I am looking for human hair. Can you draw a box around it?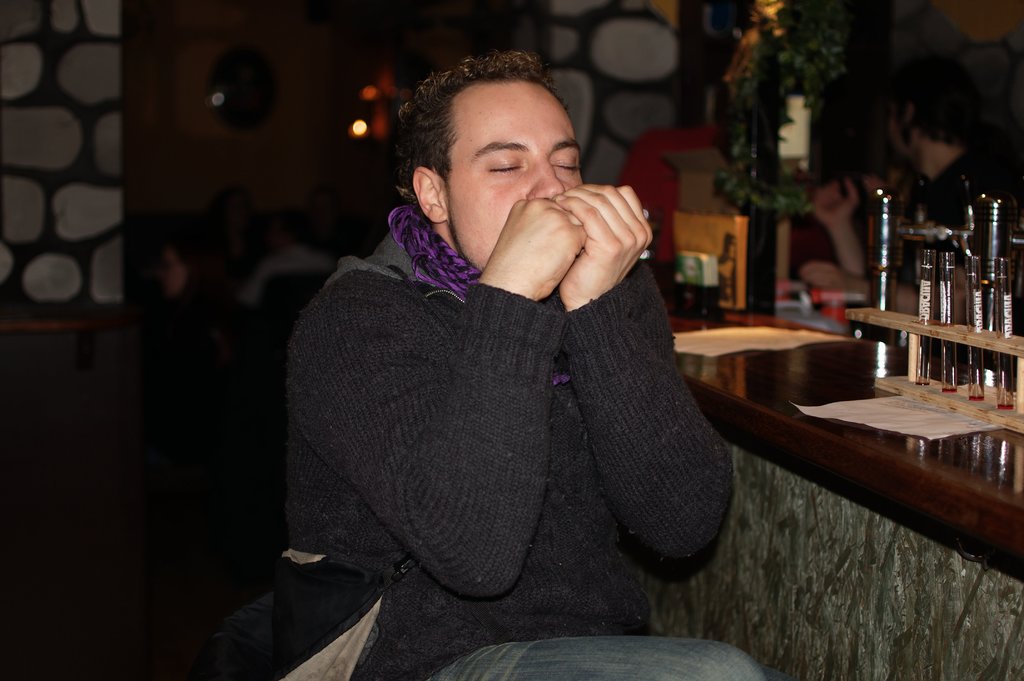
Sure, the bounding box is [left=399, top=45, right=581, bottom=225].
